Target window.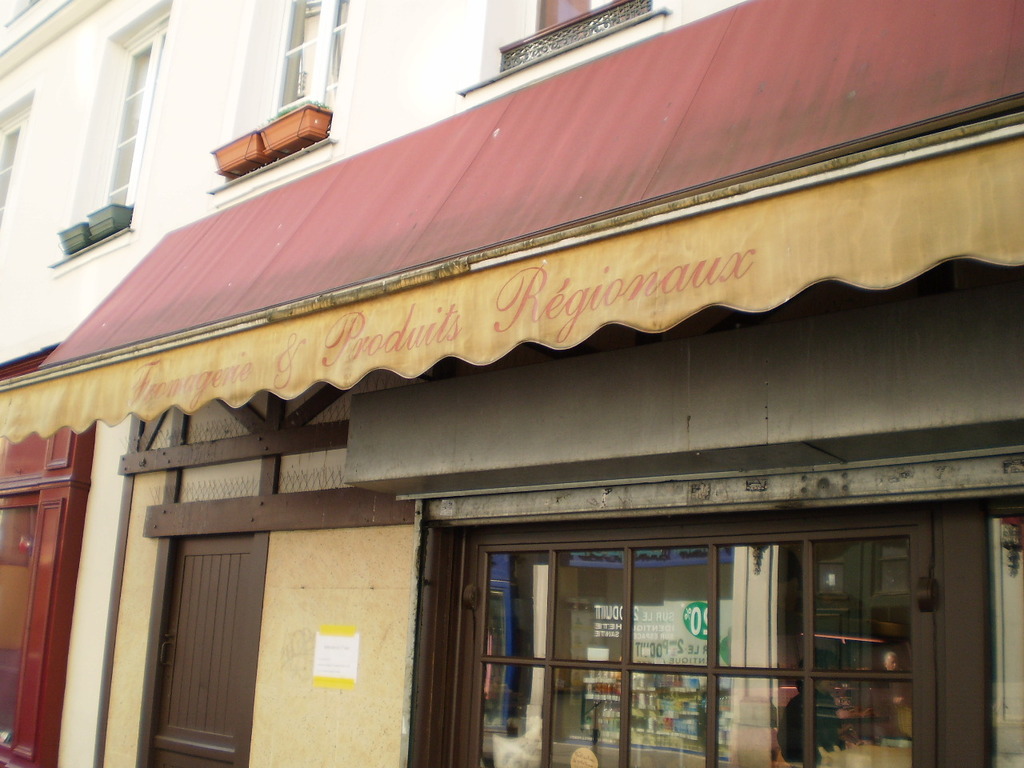
Target region: bbox=[457, 534, 986, 766].
